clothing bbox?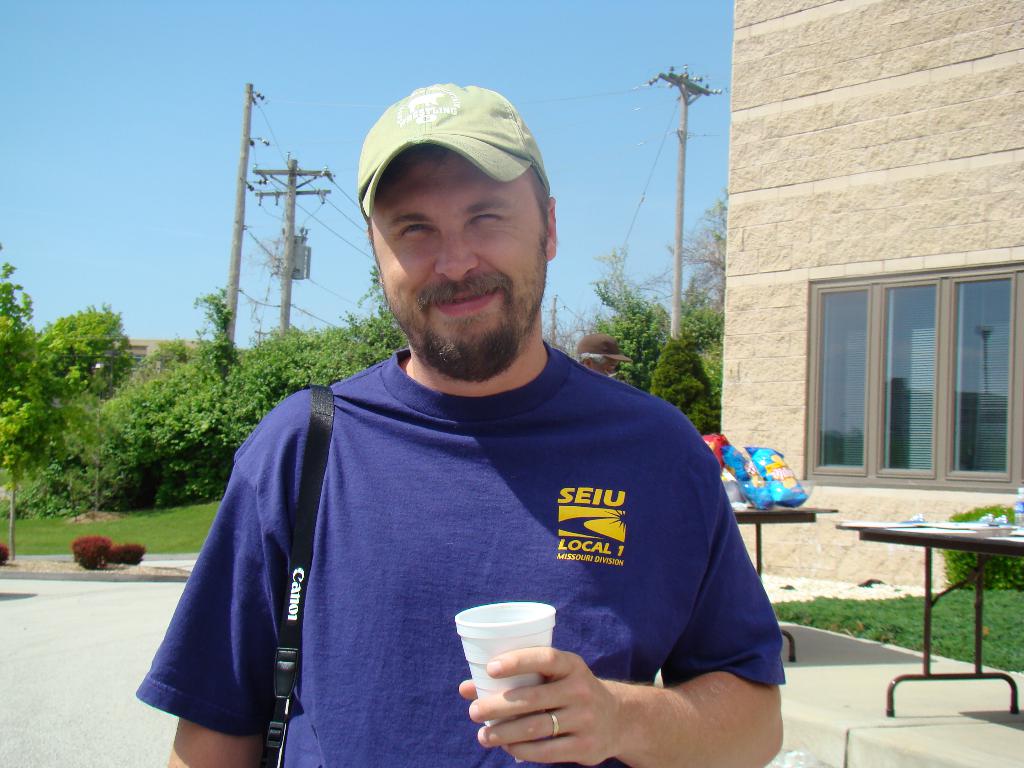
(x1=170, y1=319, x2=783, y2=755)
